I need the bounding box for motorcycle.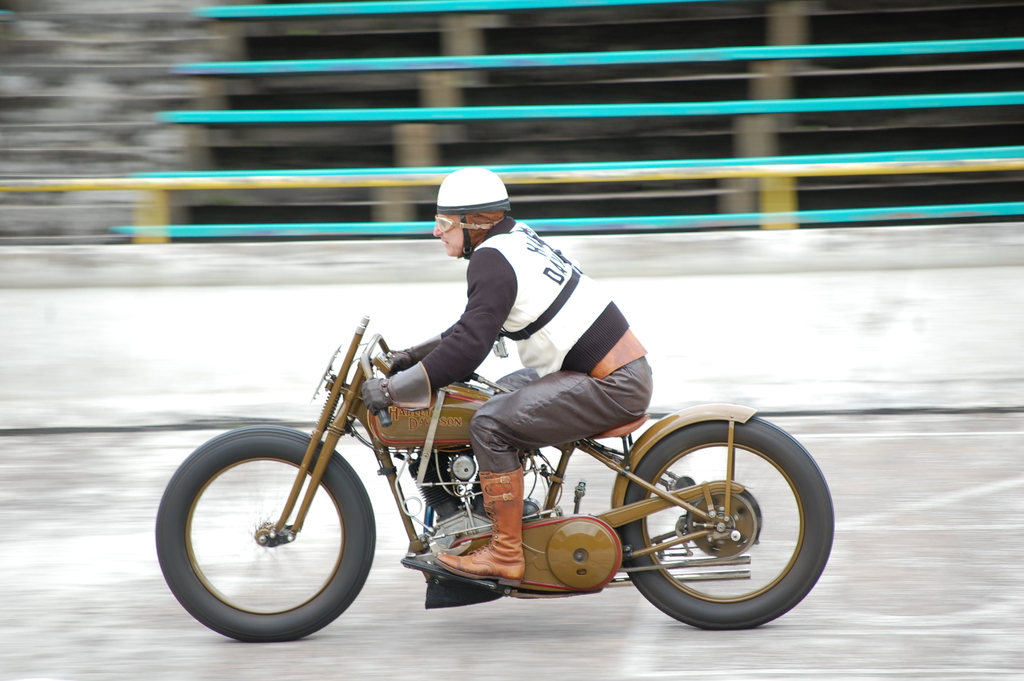
Here it is: detection(152, 306, 818, 632).
